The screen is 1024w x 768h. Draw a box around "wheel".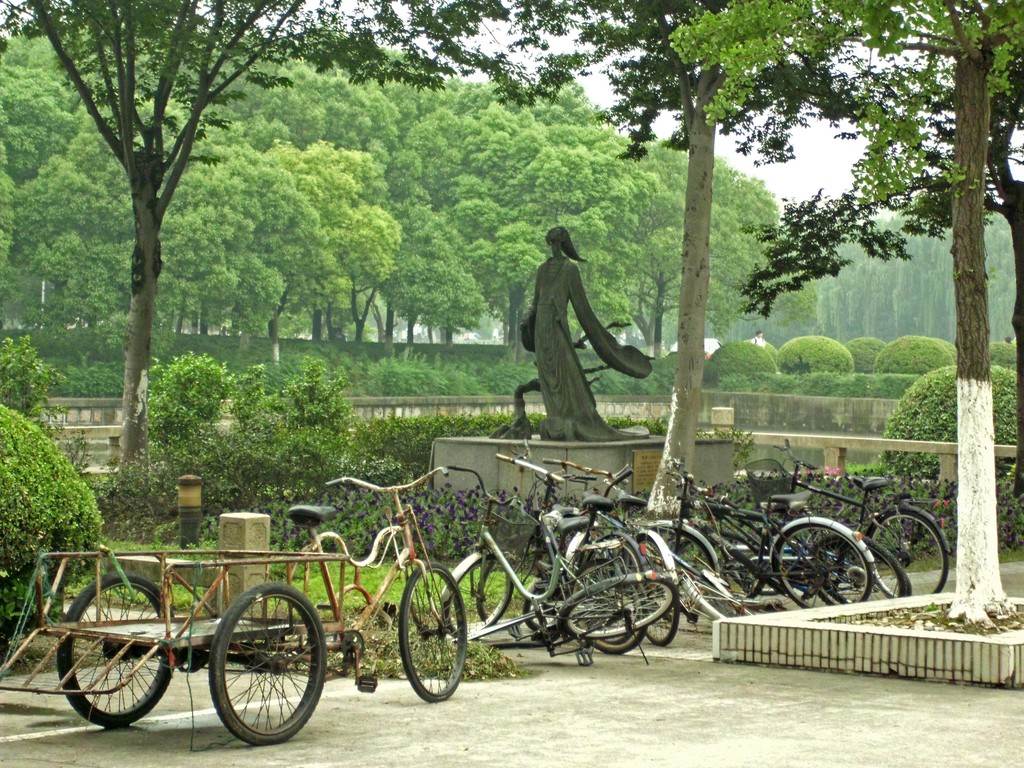
box(812, 540, 913, 609).
